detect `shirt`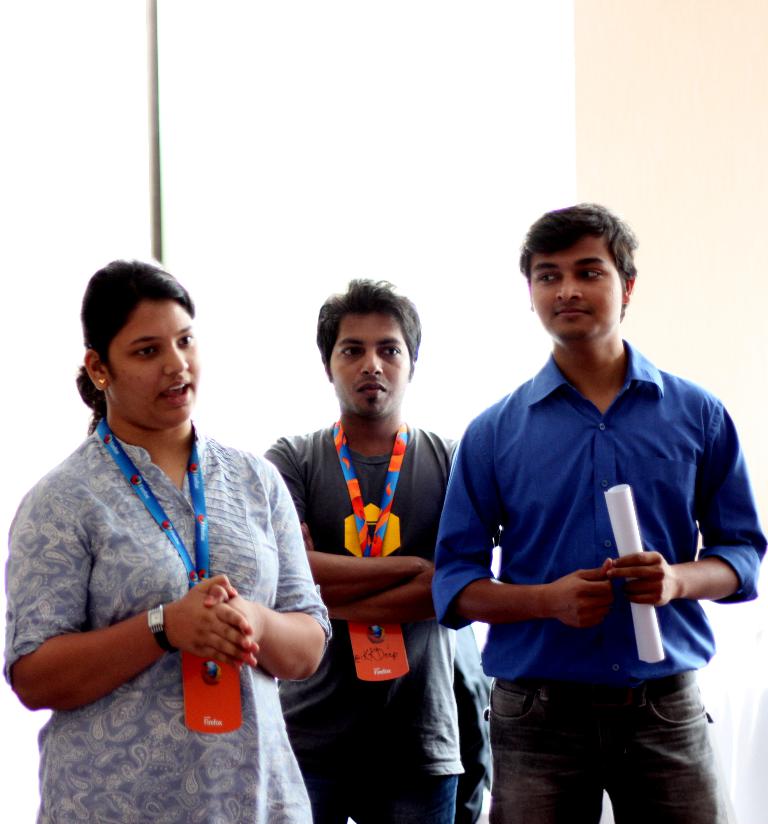
select_region(431, 336, 767, 681)
